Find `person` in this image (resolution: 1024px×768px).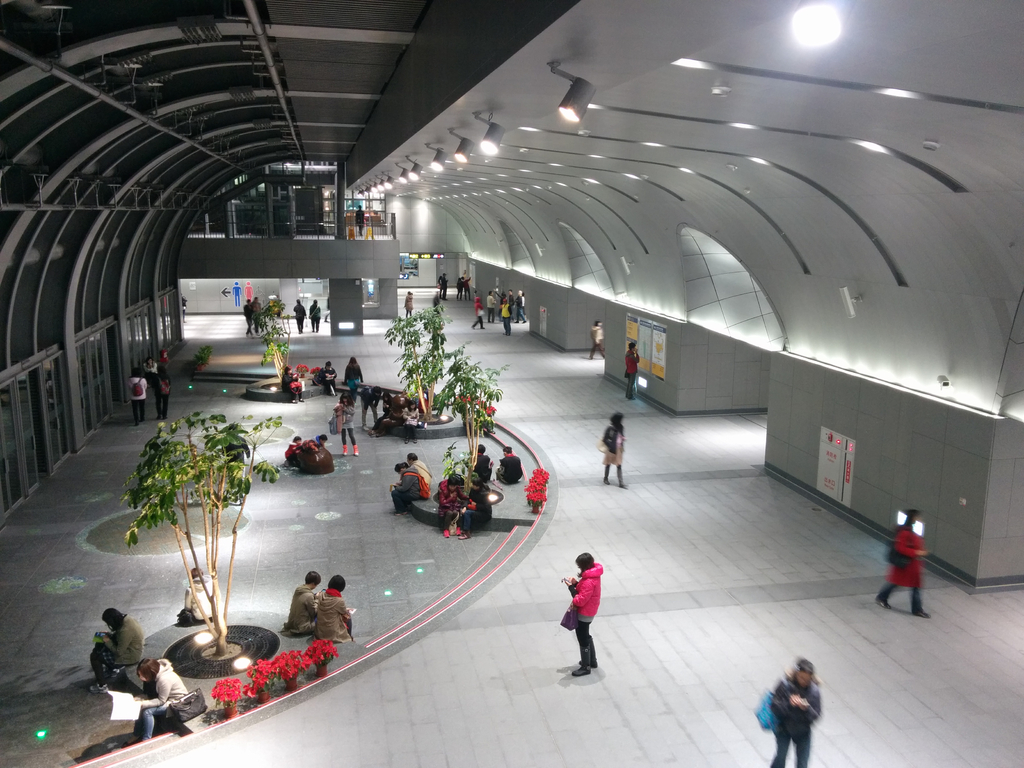
select_region(410, 456, 433, 495).
